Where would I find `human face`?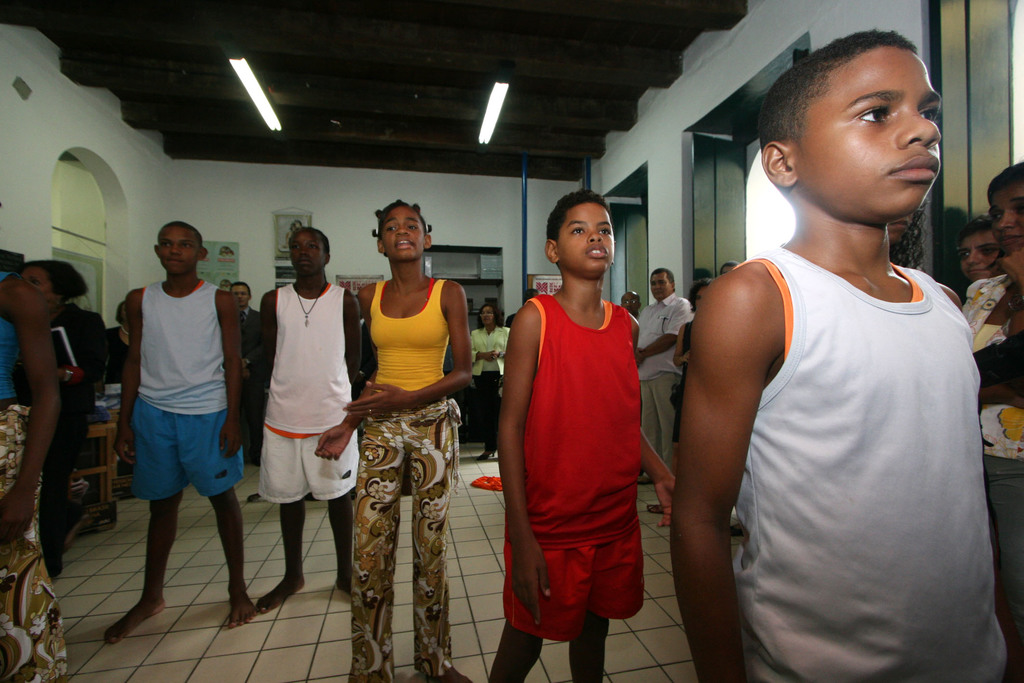
At bbox=(963, 229, 998, 282).
